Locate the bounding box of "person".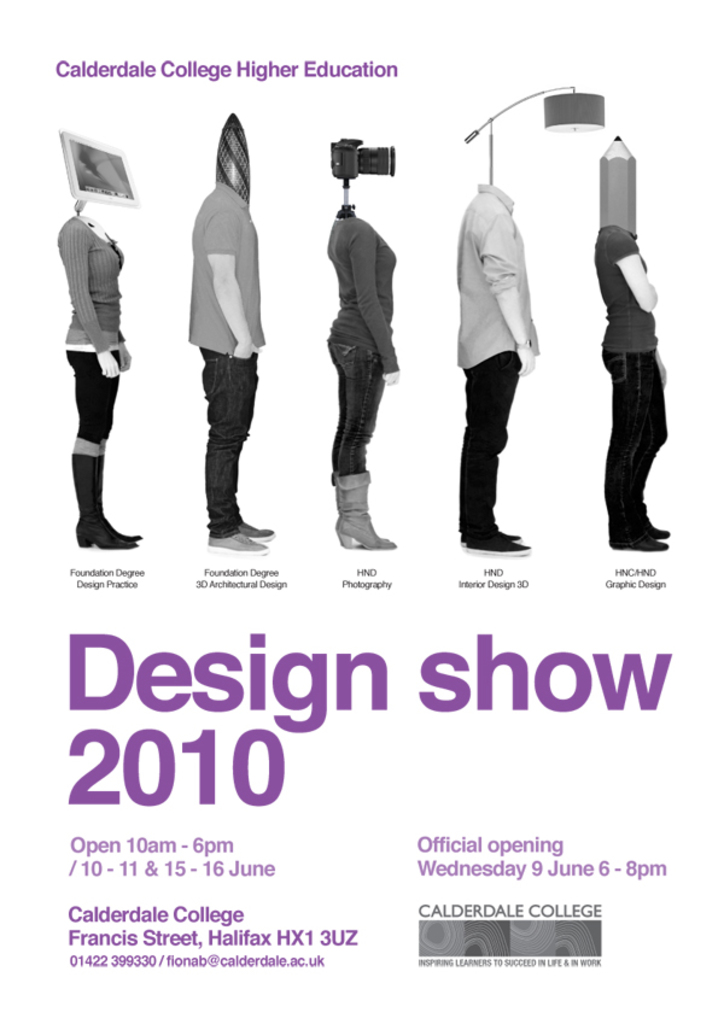
Bounding box: <region>46, 171, 136, 550</region>.
